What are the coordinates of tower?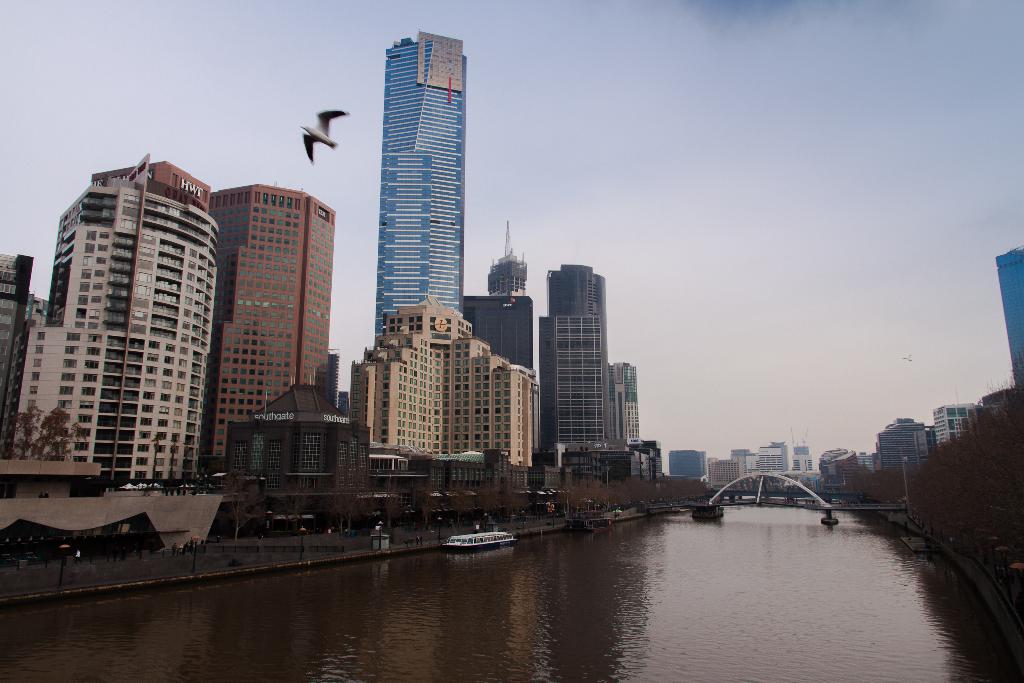
x1=619 y1=364 x2=640 y2=450.
